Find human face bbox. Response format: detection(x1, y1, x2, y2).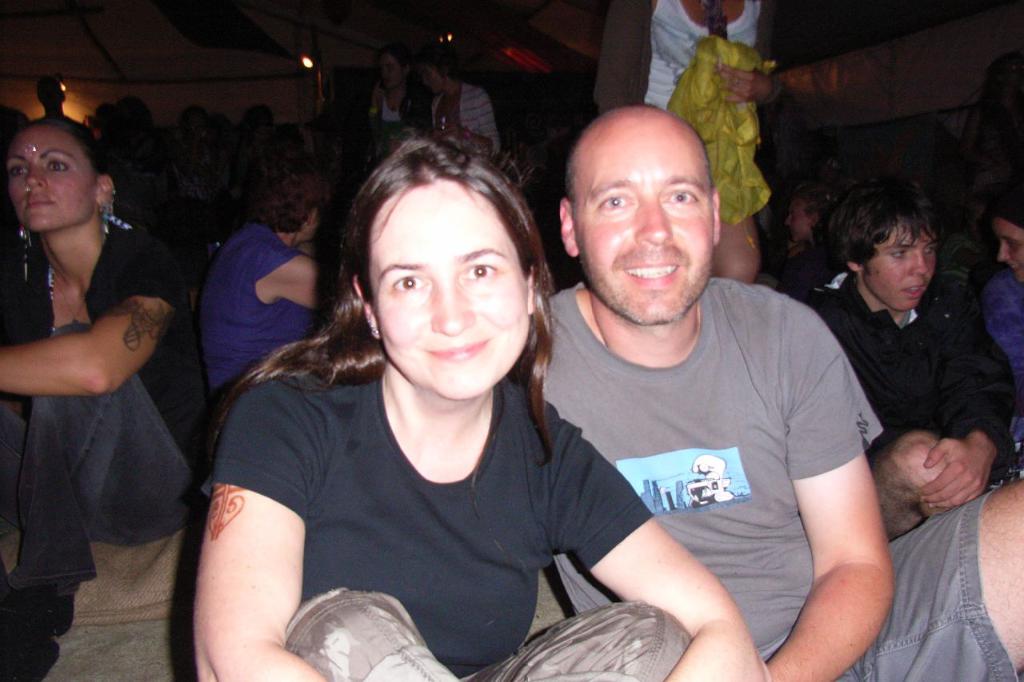
detection(997, 218, 1023, 289).
